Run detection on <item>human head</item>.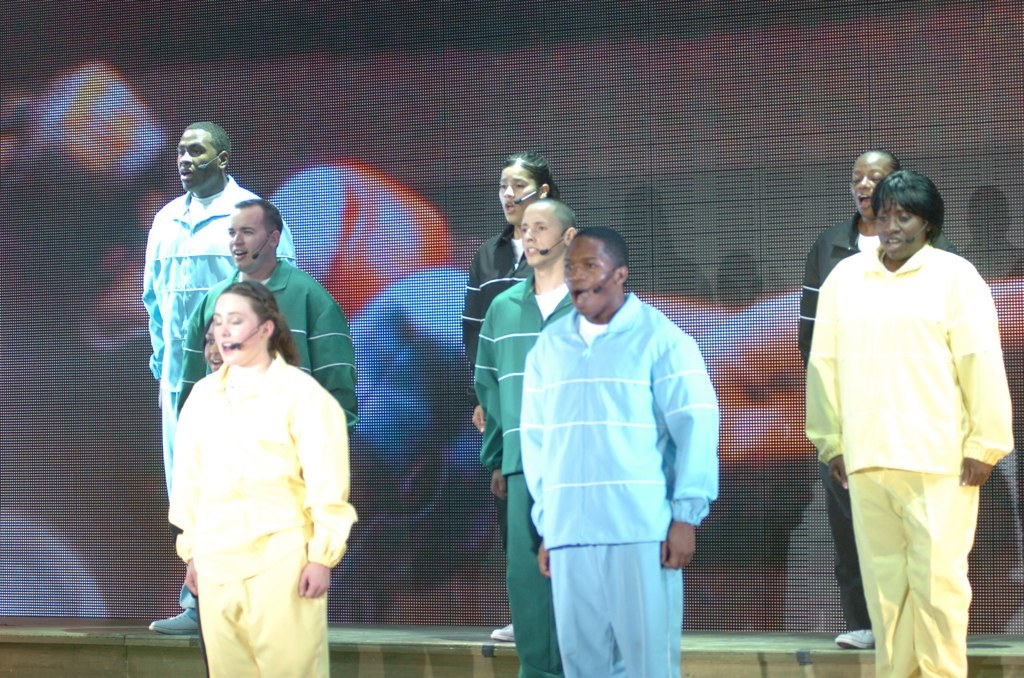
Result: locate(227, 199, 283, 274).
